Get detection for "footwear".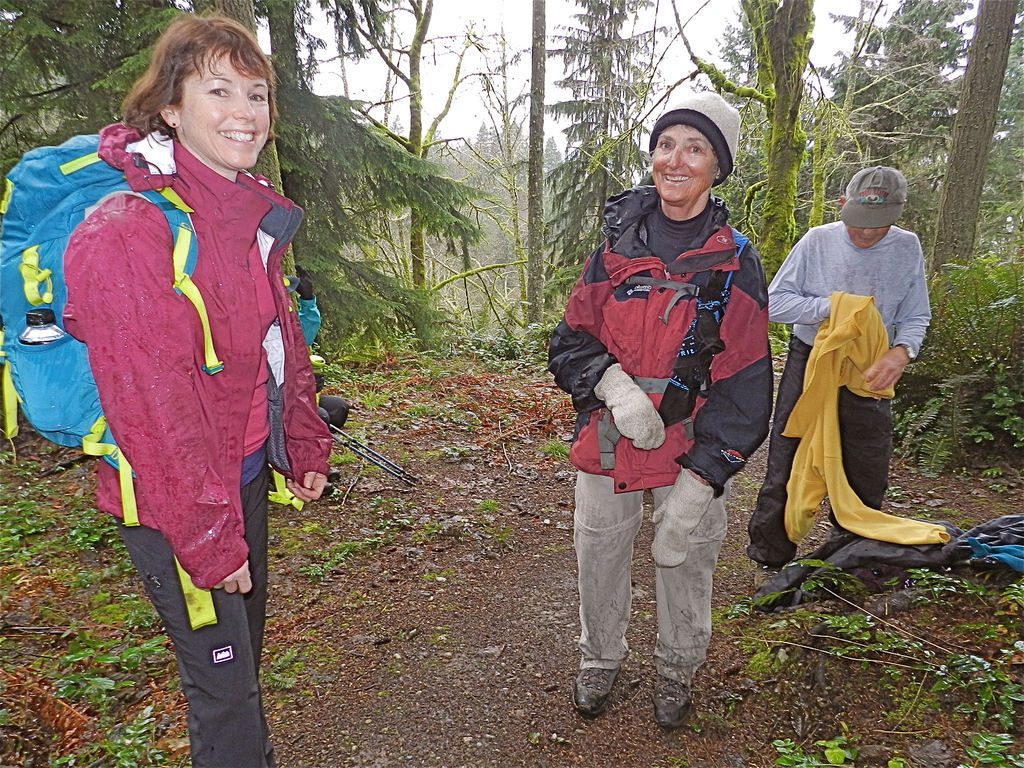
Detection: bbox=(655, 678, 698, 736).
